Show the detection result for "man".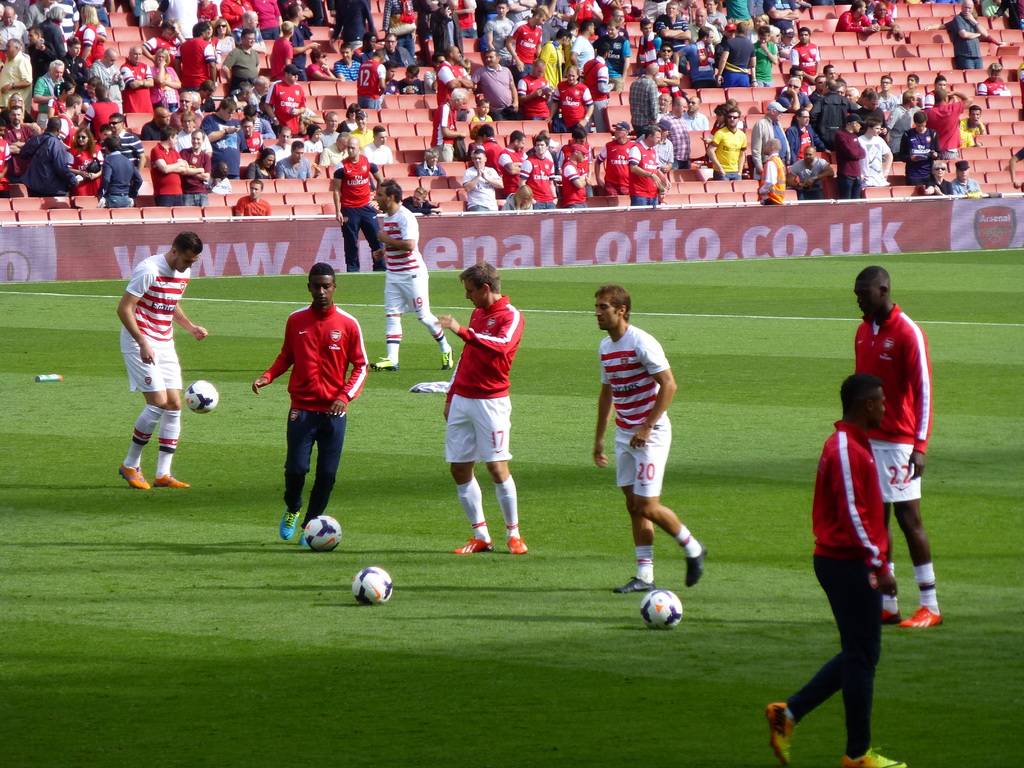
select_region(235, 8, 264, 51).
